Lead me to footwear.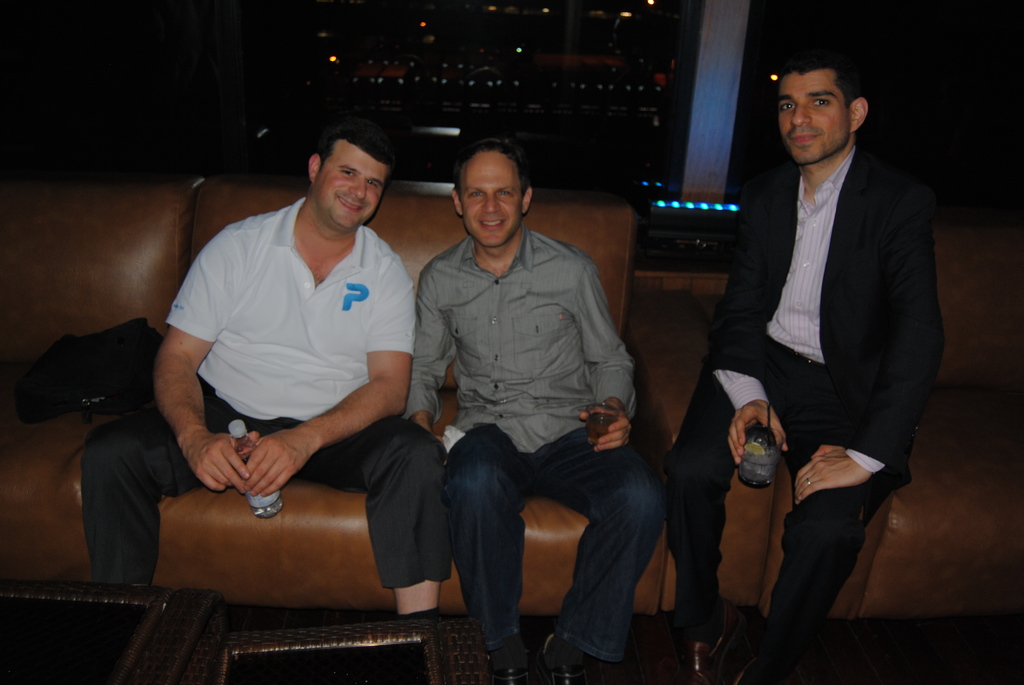
Lead to box=[677, 597, 744, 684].
